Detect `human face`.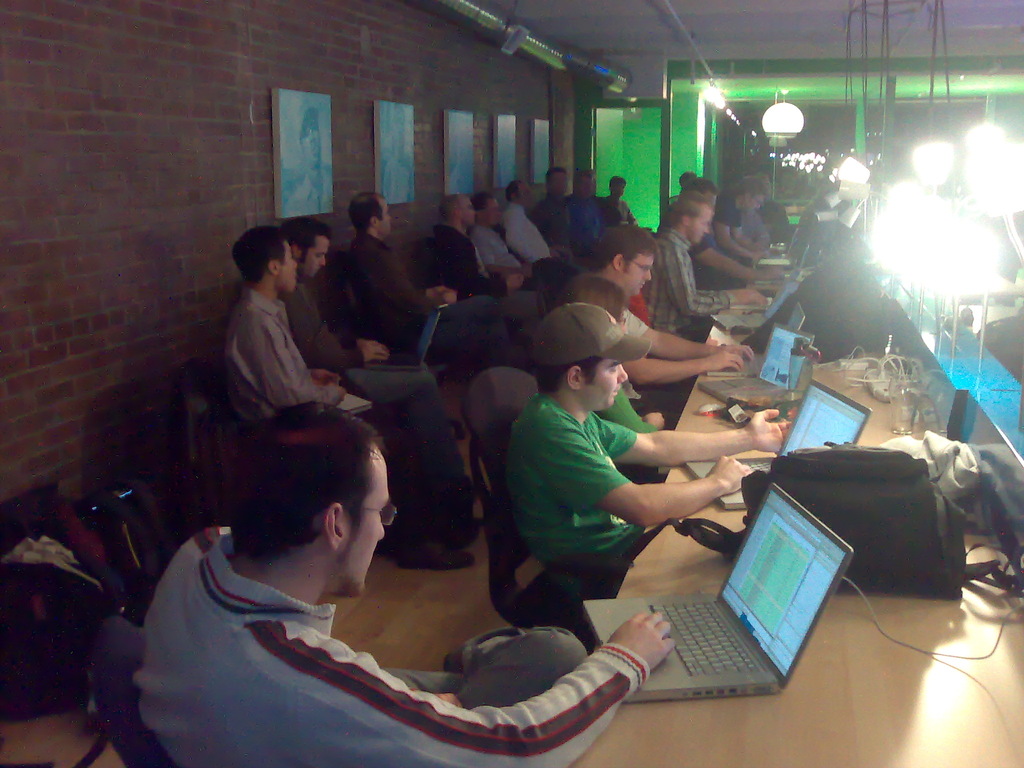
Detected at BBox(620, 254, 653, 294).
